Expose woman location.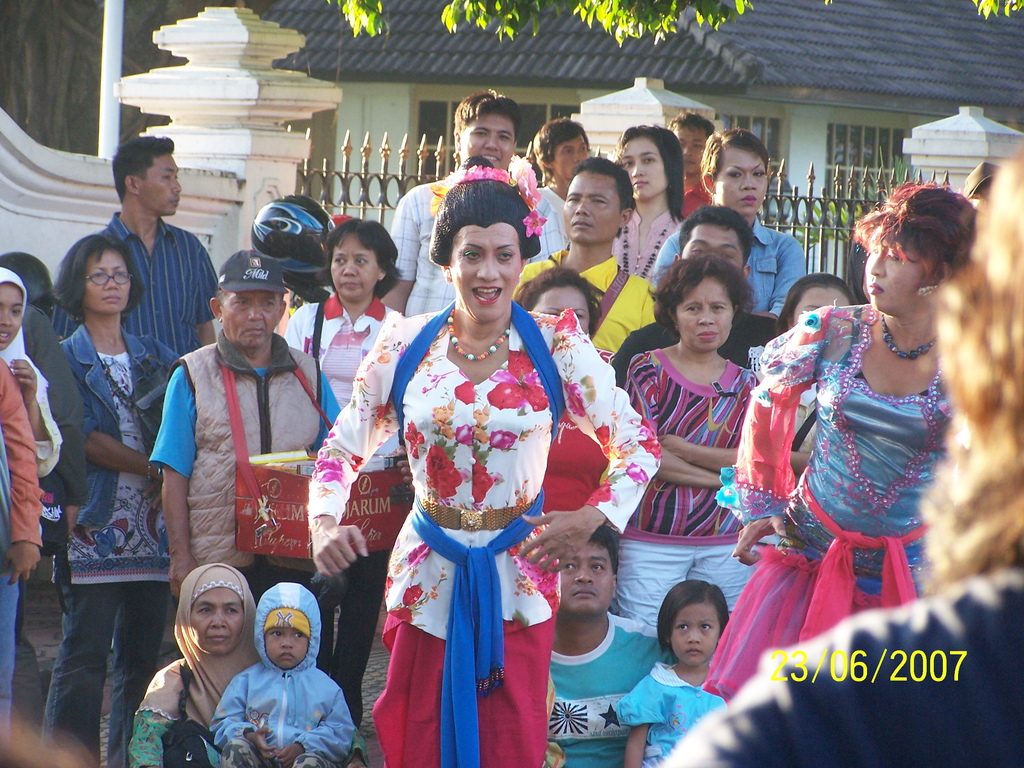
Exposed at box(745, 175, 1004, 657).
